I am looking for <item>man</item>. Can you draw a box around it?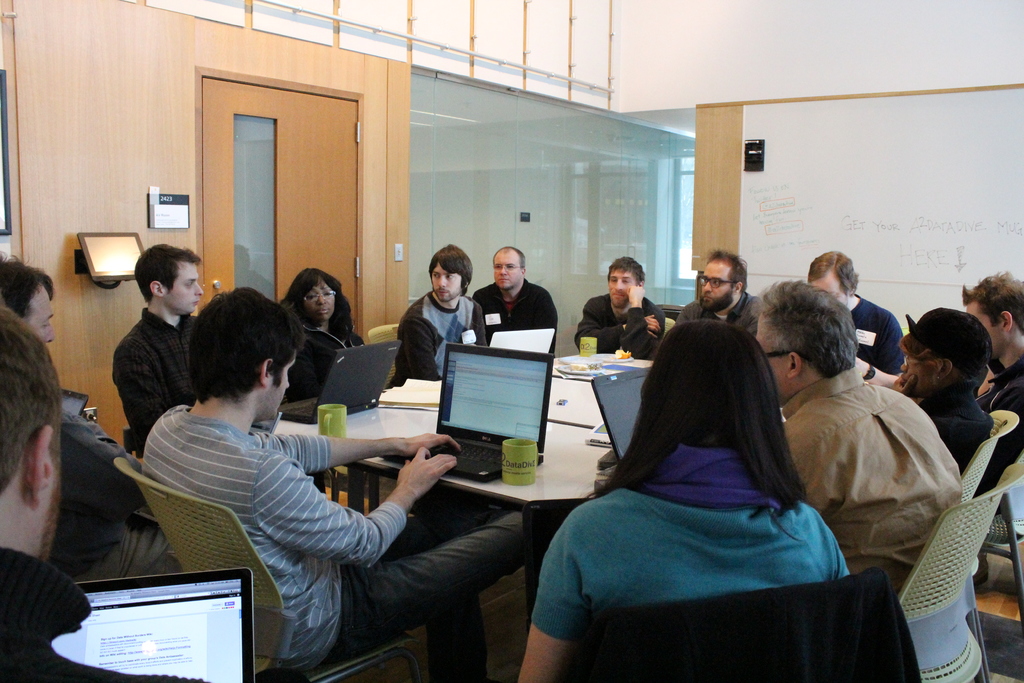
Sure, the bounding box is Rect(97, 243, 202, 455).
